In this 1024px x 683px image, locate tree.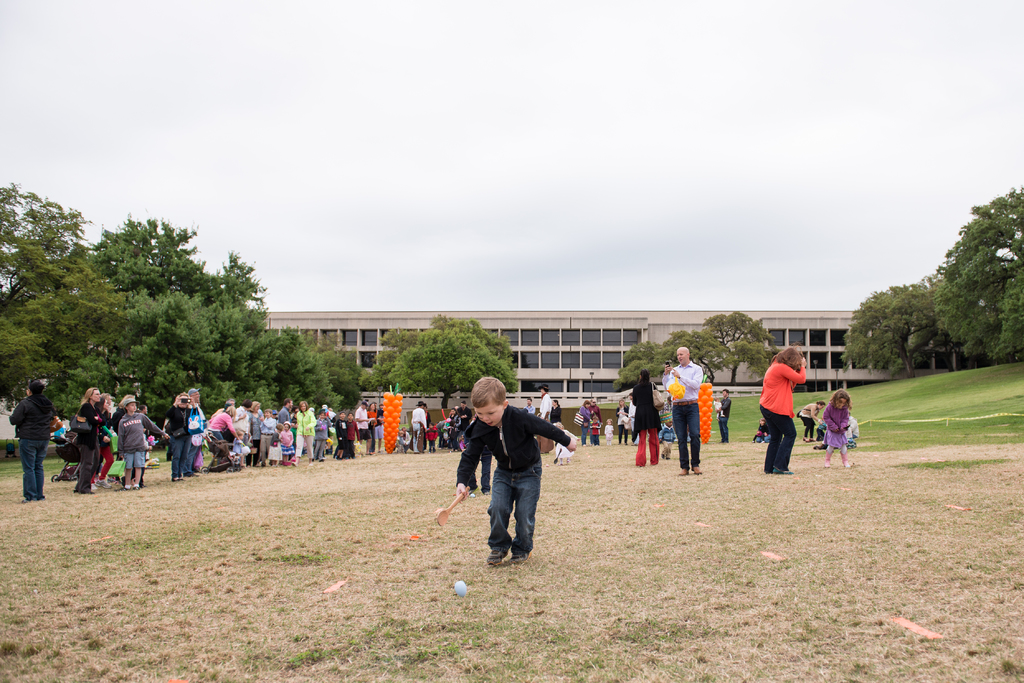
Bounding box: 612,329,735,387.
